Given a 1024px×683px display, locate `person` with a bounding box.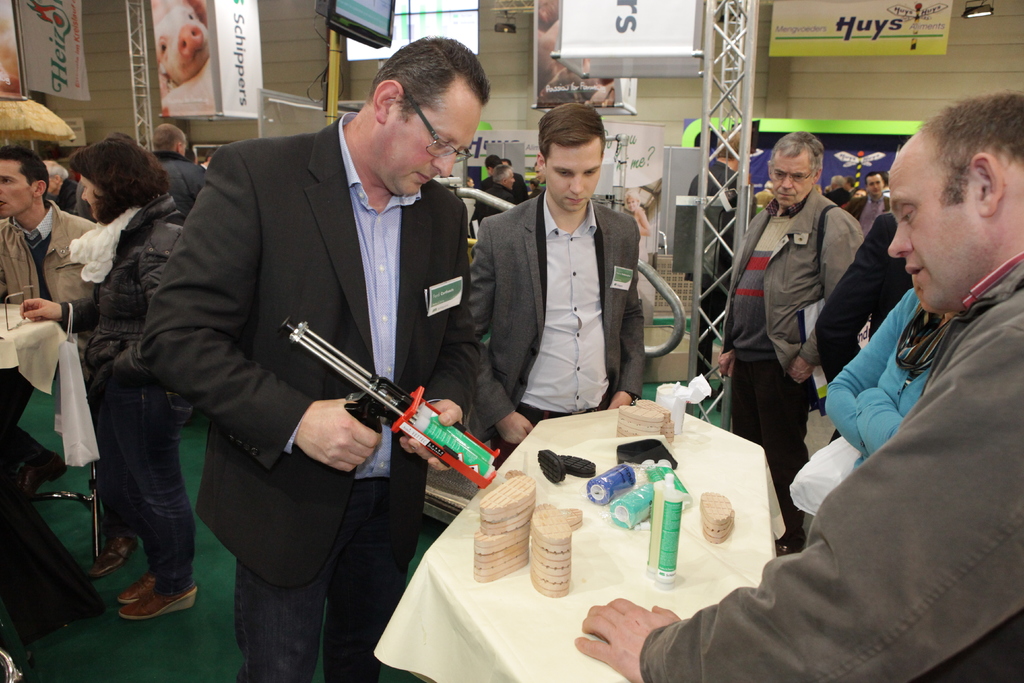
Located: [572,85,1023,682].
